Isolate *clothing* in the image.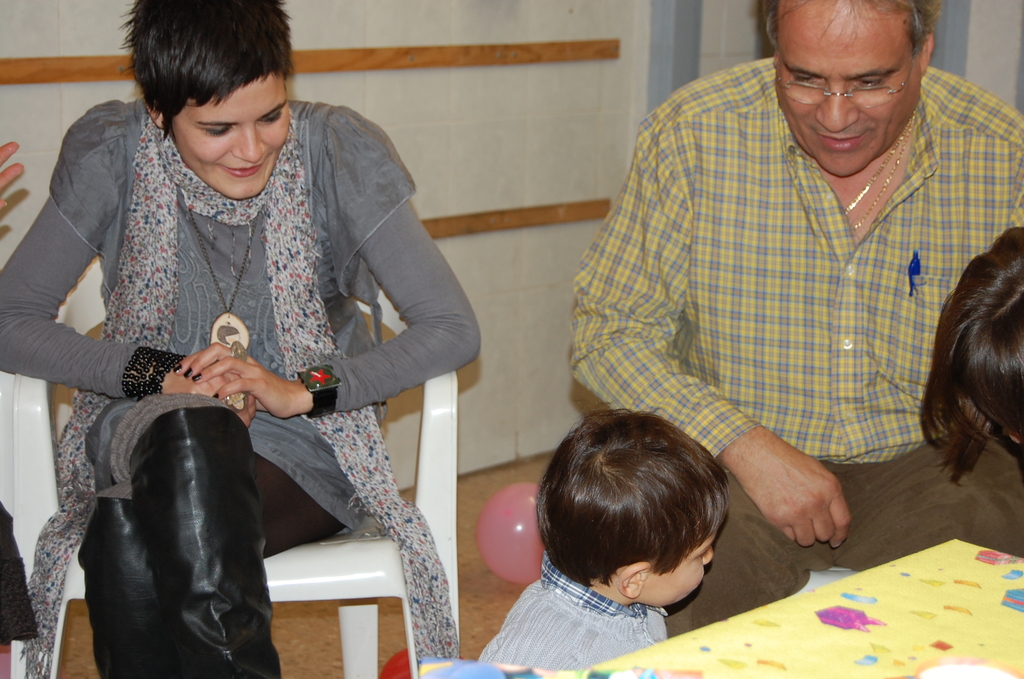
Isolated region: box(570, 57, 1023, 475).
